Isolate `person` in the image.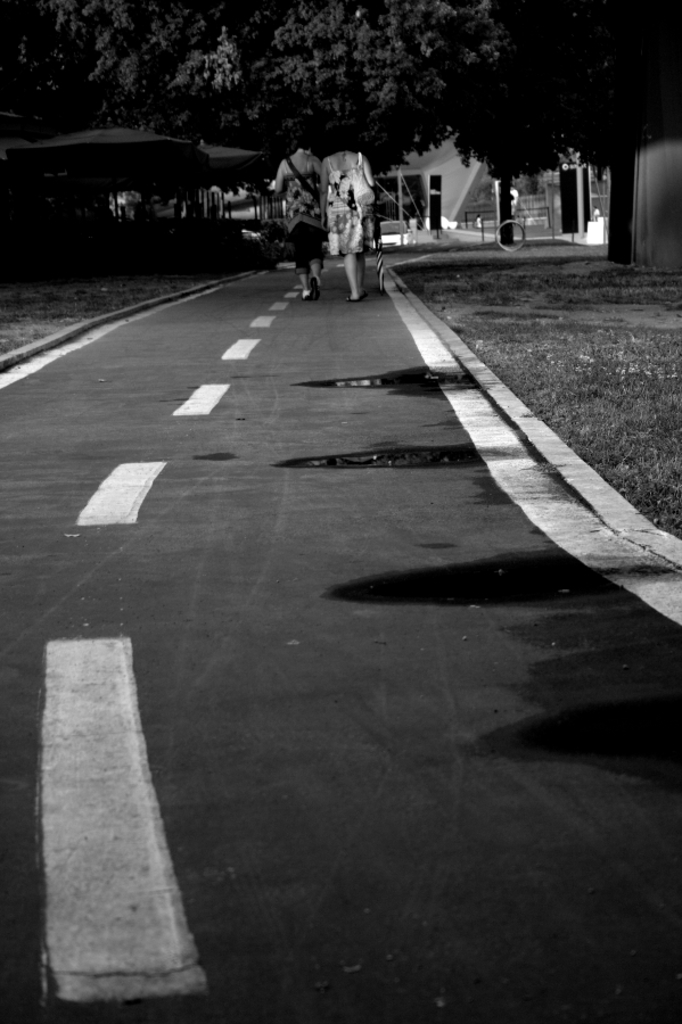
Isolated region: (left=319, top=135, right=365, bottom=307).
